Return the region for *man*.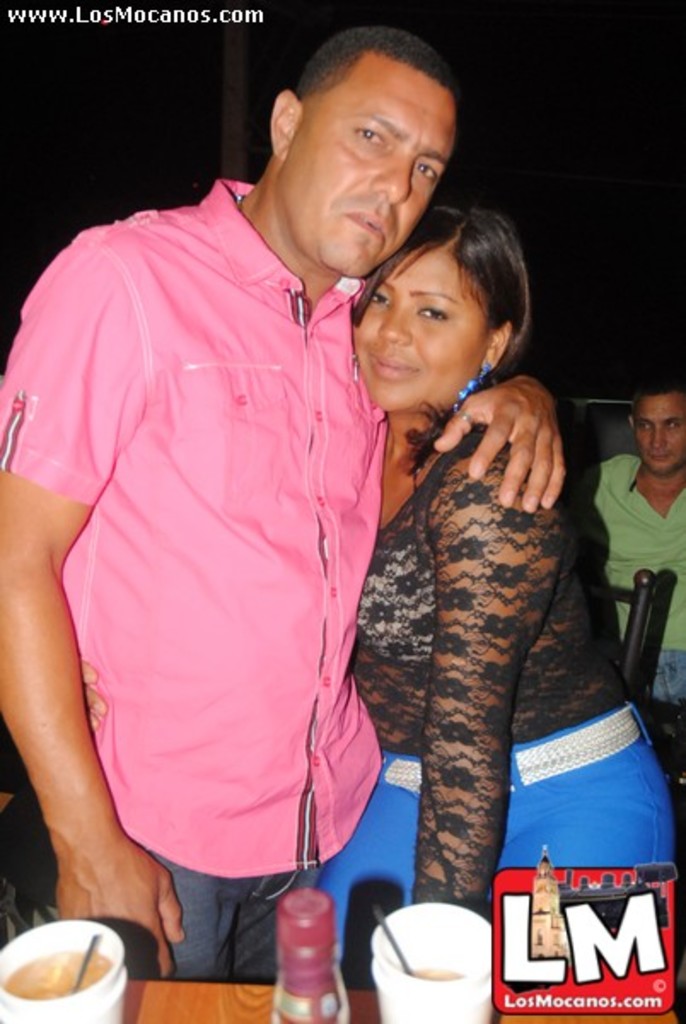
[left=584, top=379, right=684, bottom=775].
